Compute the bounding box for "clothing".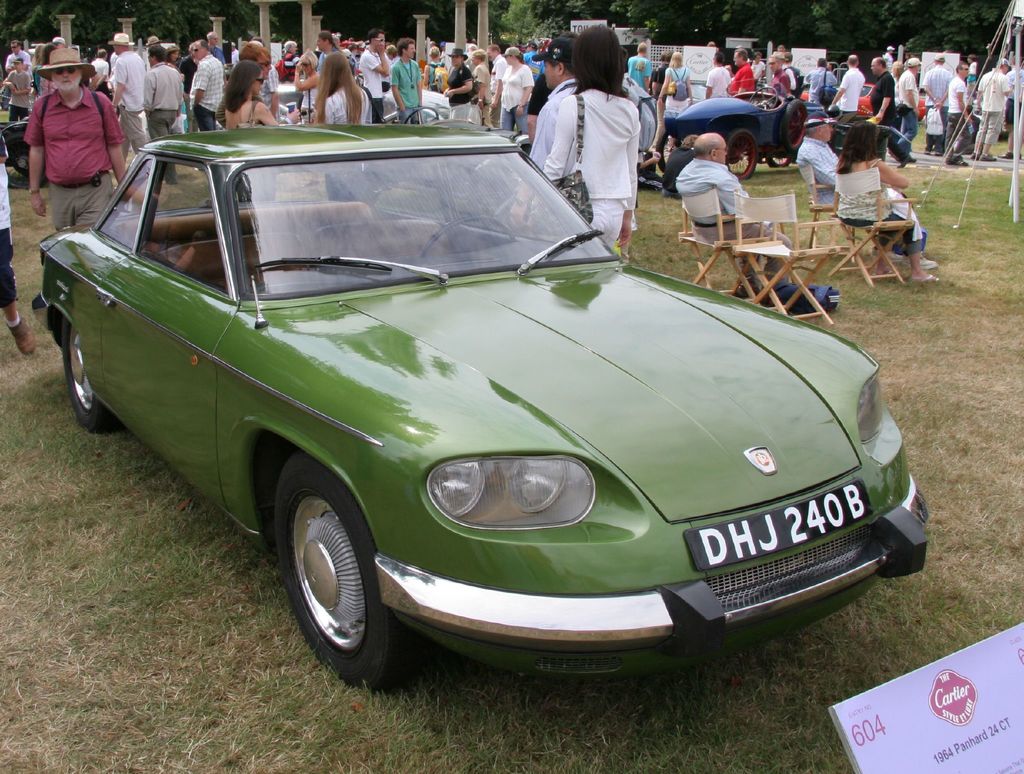
detection(145, 60, 186, 185).
